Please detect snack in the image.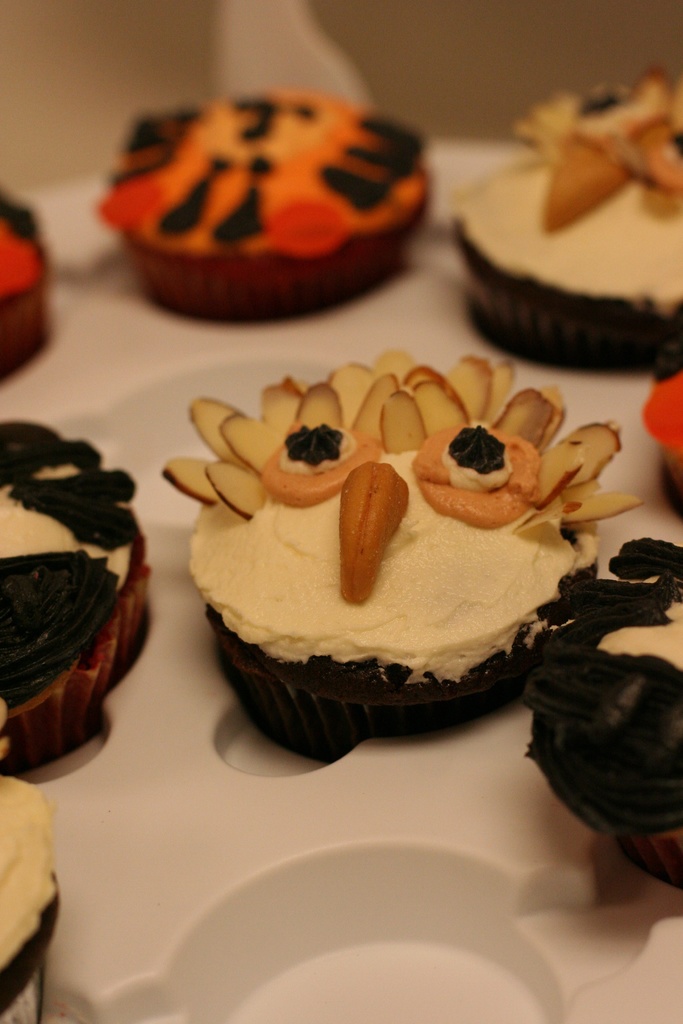
{"left": 0, "top": 186, "right": 61, "bottom": 370}.
